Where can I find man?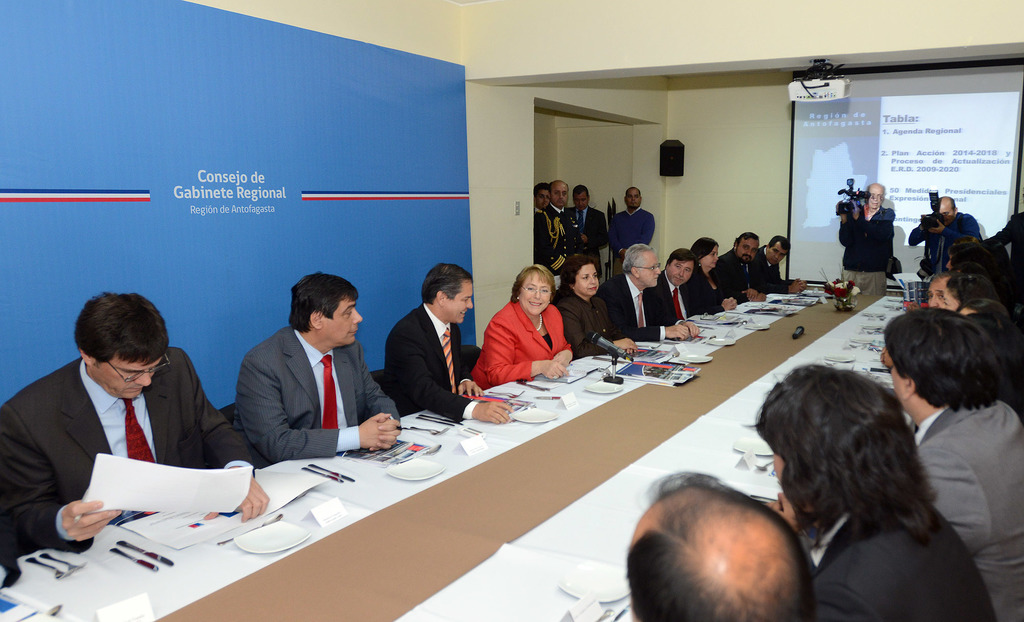
You can find it at region(988, 209, 1023, 274).
